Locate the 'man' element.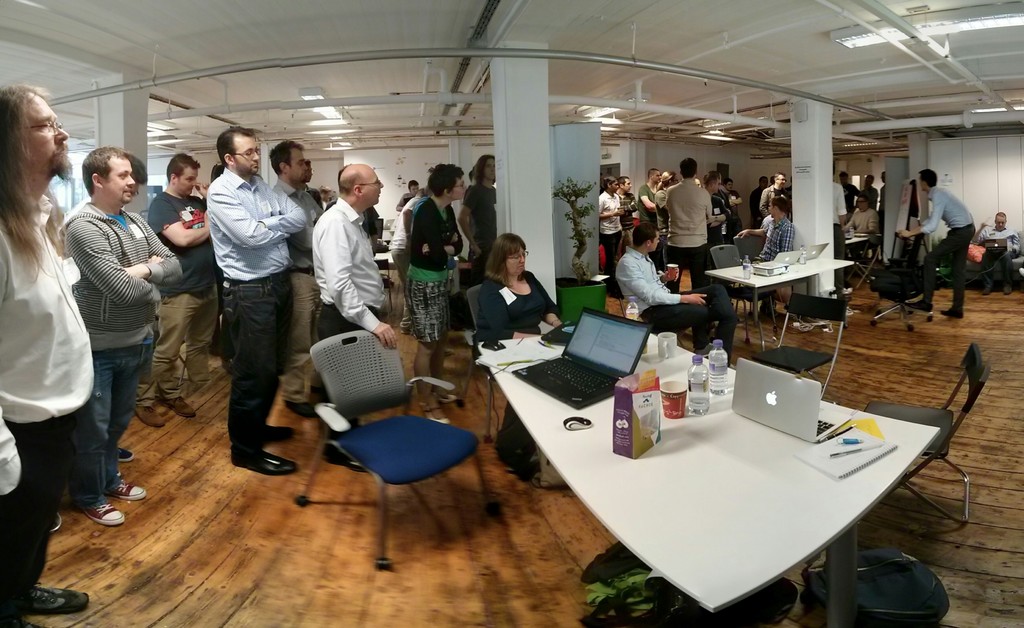
Element bbox: <box>385,181,433,337</box>.
